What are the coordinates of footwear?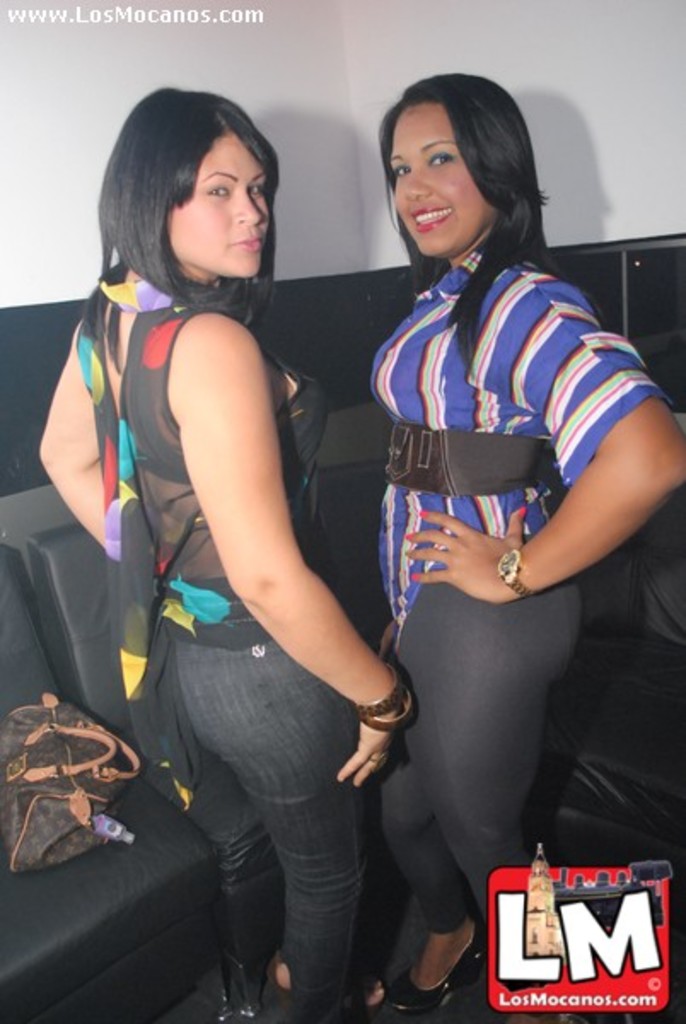
374, 913, 488, 1022.
